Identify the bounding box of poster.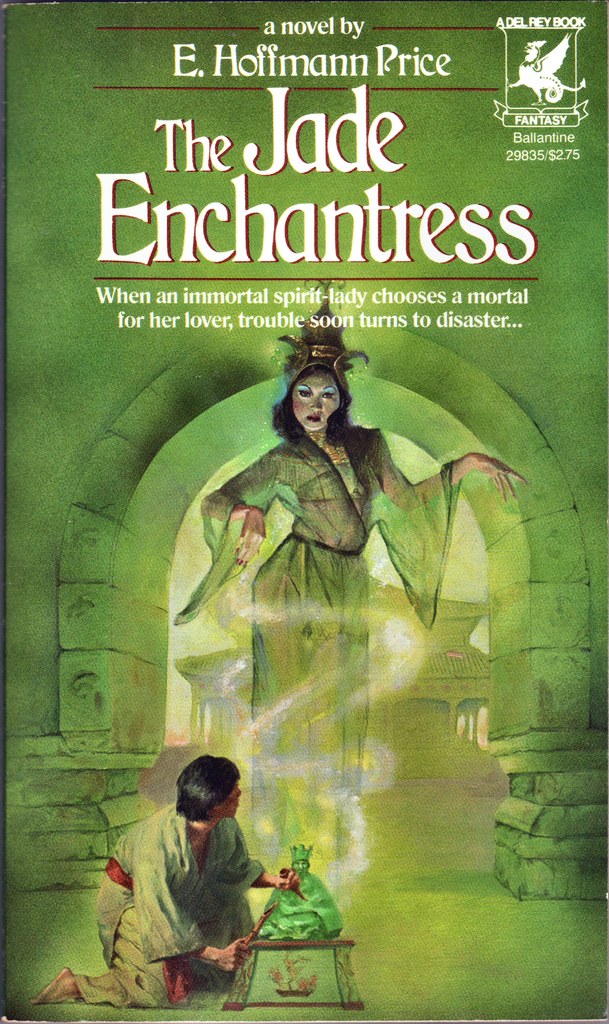
0,0,608,1023.
